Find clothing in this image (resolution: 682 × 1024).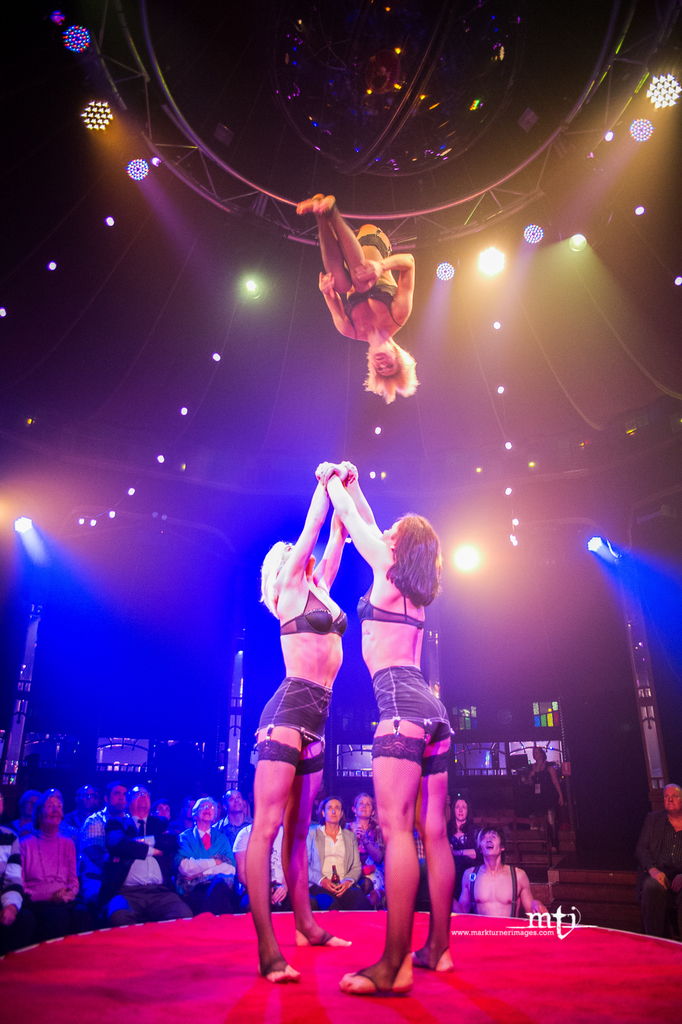
region(15, 813, 115, 916).
